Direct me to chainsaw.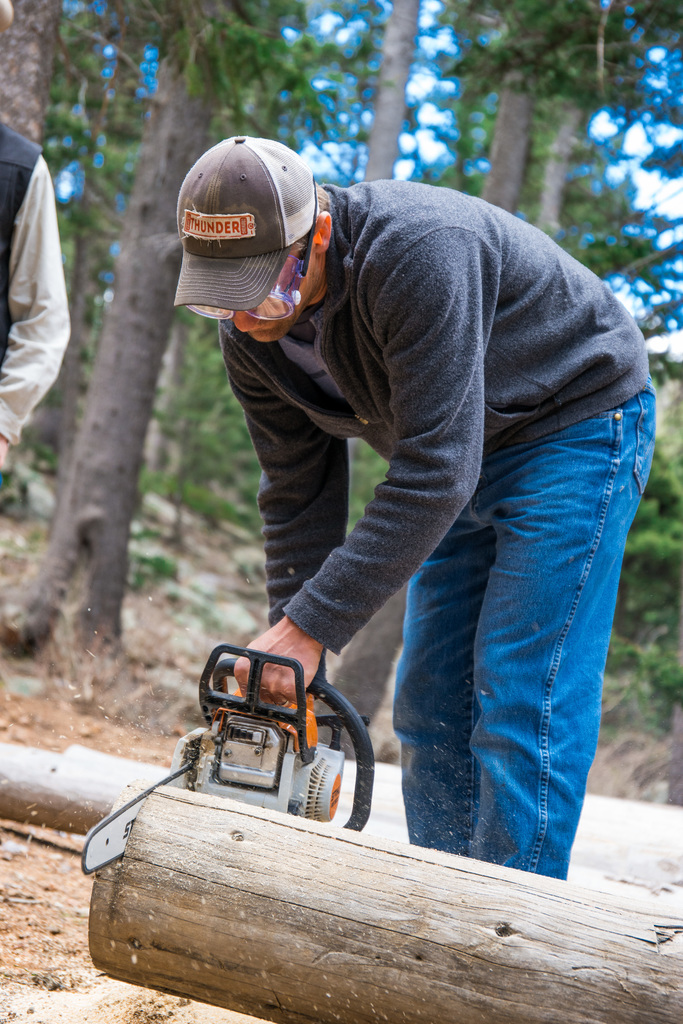
Direction: {"left": 77, "top": 637, "right": 376, "bottom": 877}.
